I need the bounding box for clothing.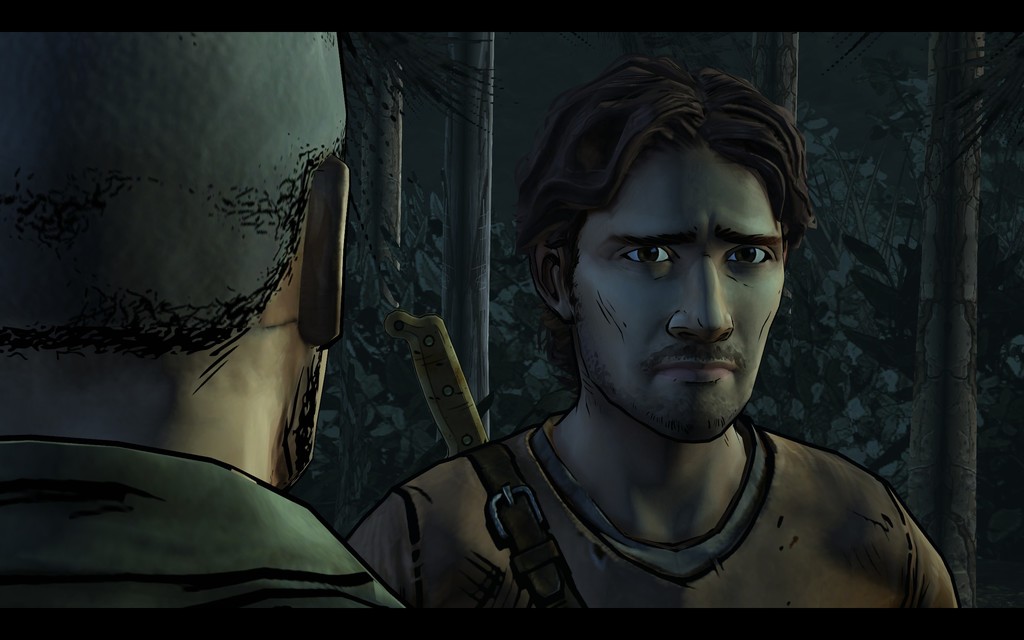
Here it is: (0, 440, 406, 607).
